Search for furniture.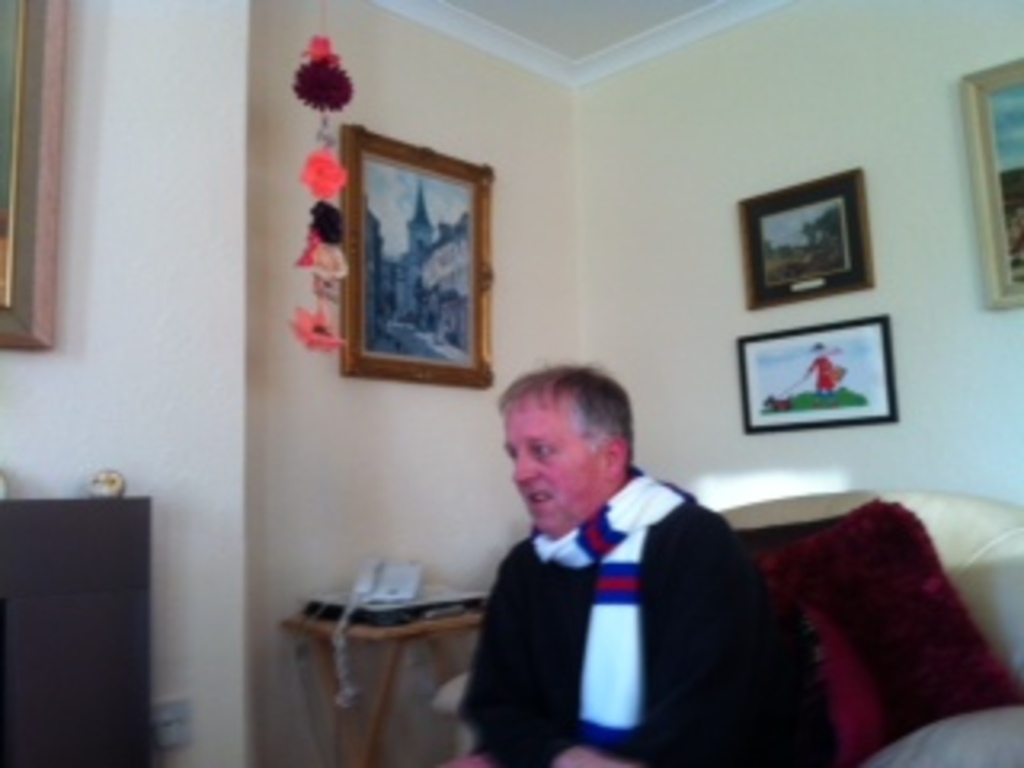
Found at x1=282 y1=611 x2=483 y2=765.
